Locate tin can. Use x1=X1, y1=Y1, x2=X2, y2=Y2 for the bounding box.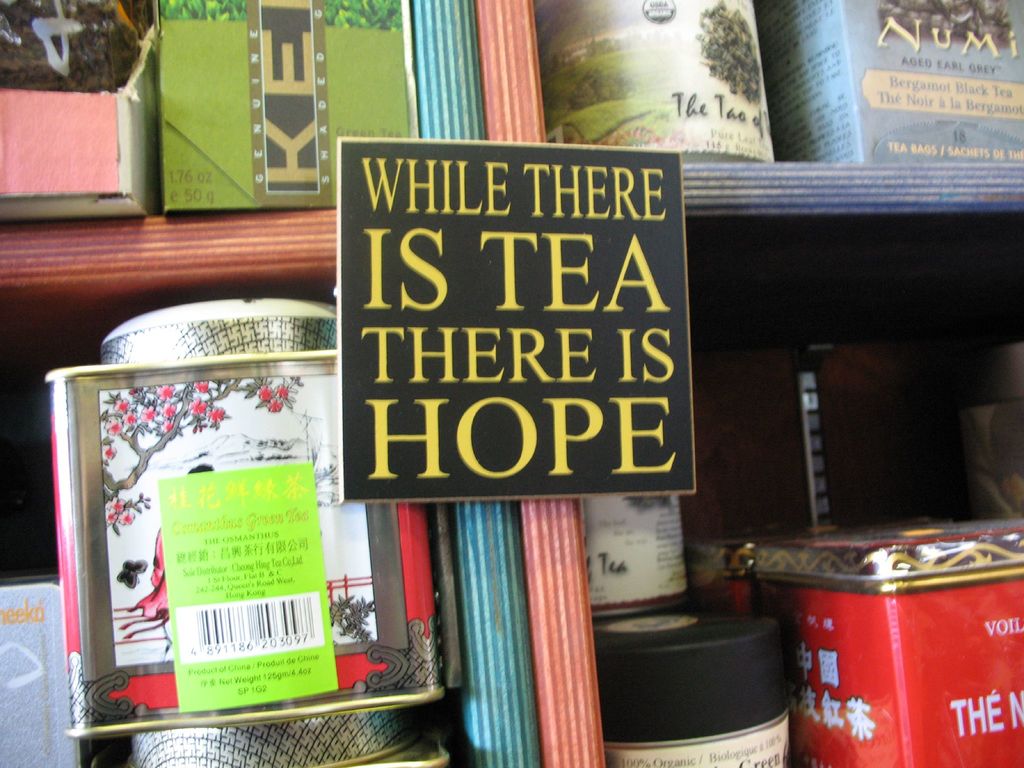
x1=92, y1=705, x2=449, y2=767.
